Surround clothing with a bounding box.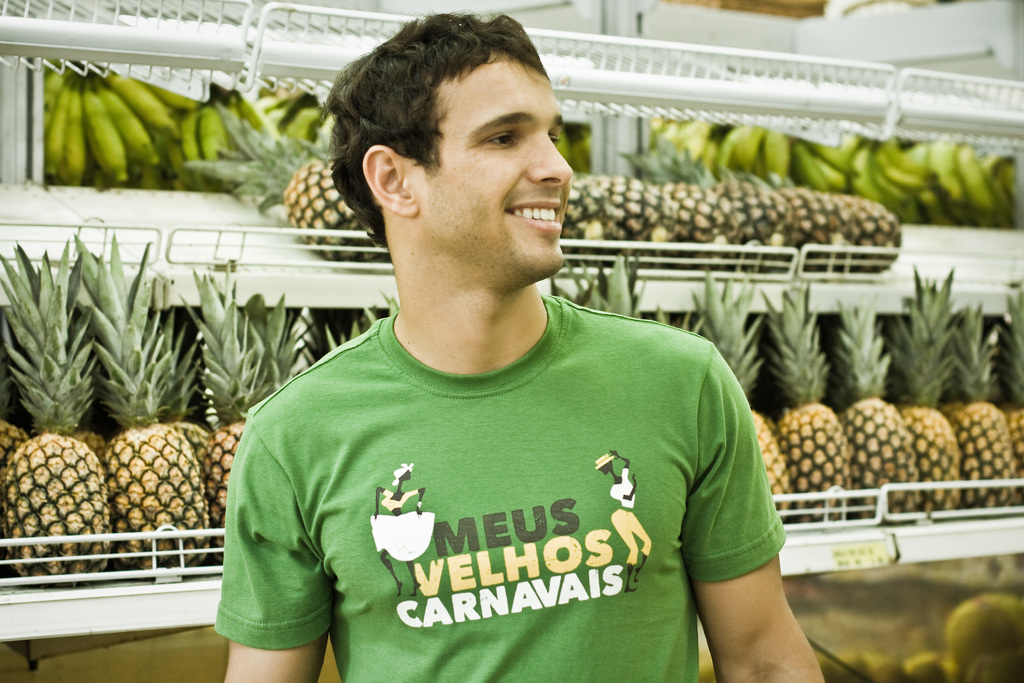
bbox(214, 301, 799, 666).
